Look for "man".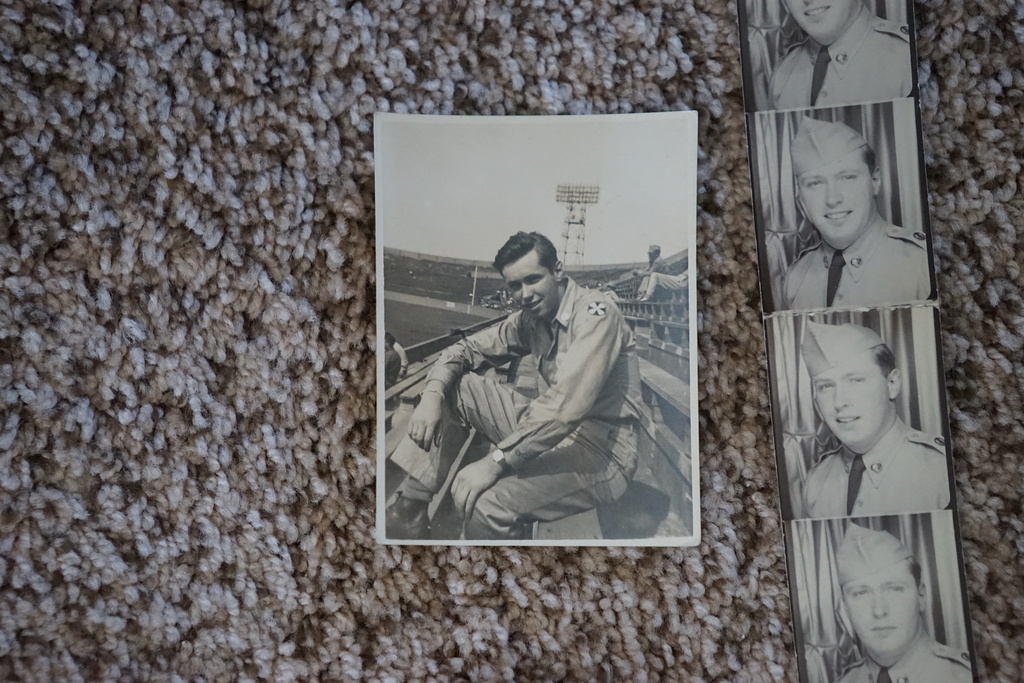
Found: x1=836, y1=524, x2=977, y2=682.
